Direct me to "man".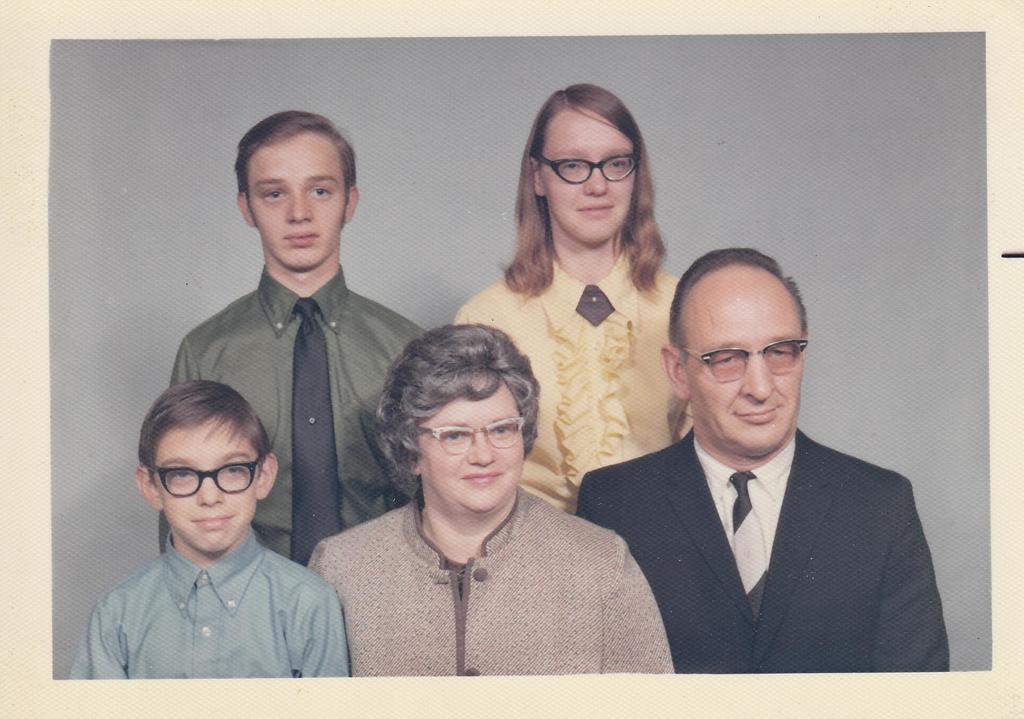
Direction: pyautogui.locateOnScreen(572, 260, 948, 686).
